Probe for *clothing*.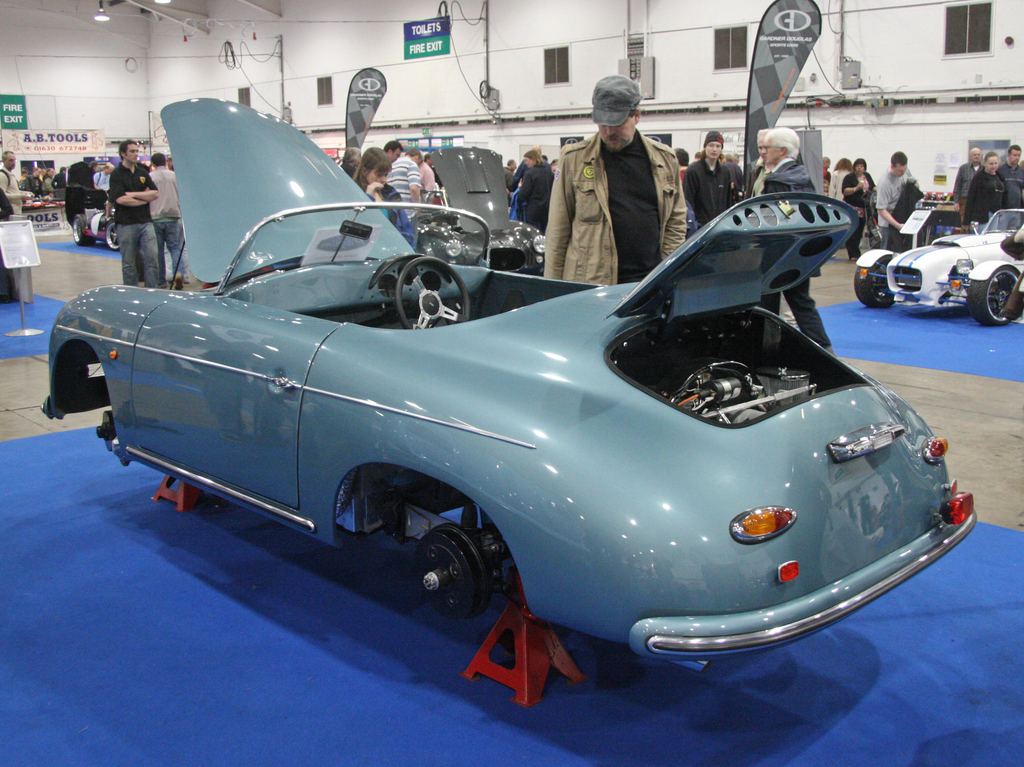
Probe result: 748, 163, 765, 203.
